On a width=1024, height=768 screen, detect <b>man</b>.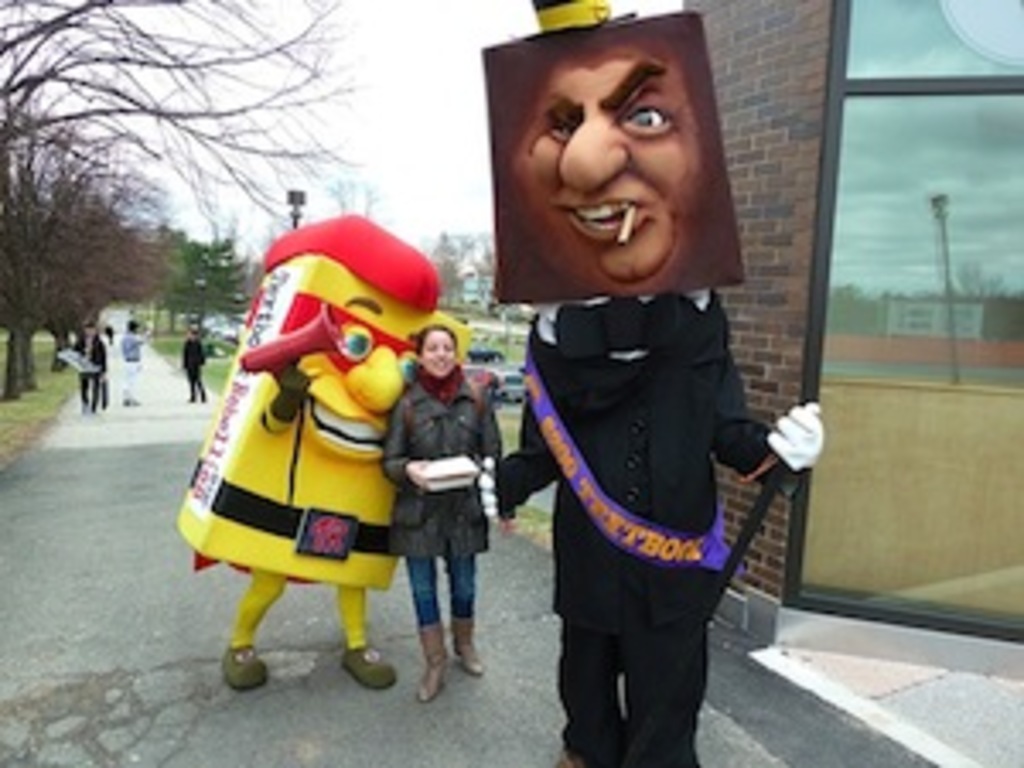
457:85:823:741.
